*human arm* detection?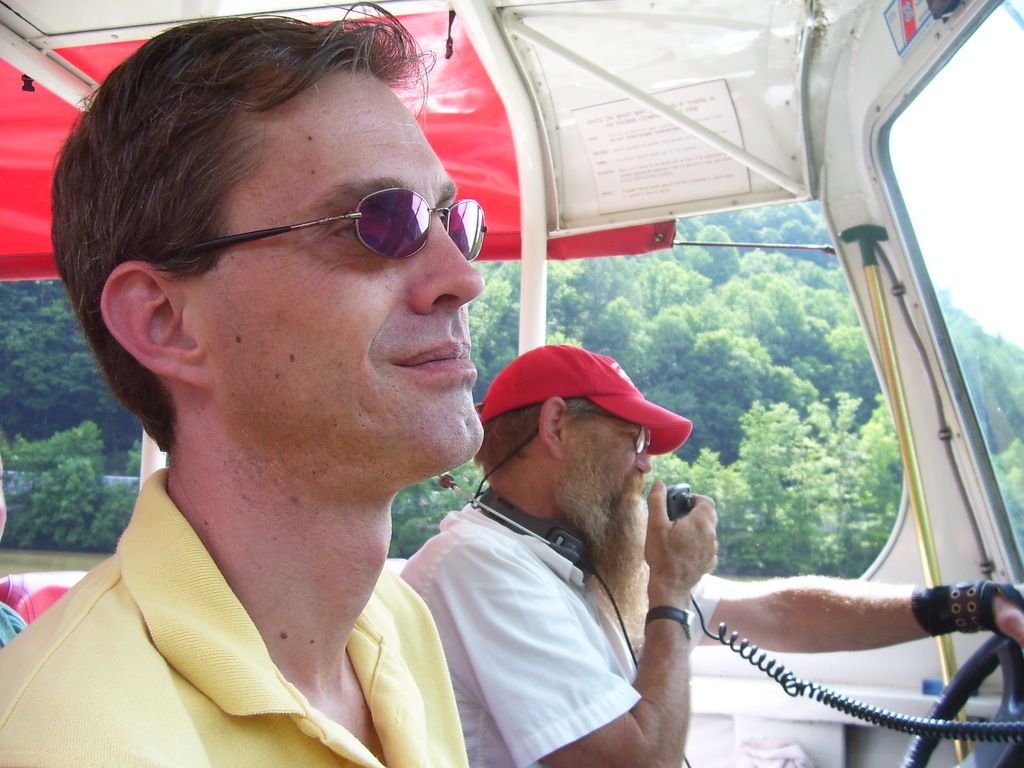
x1=426 y1=479 x2=722 y2=767
